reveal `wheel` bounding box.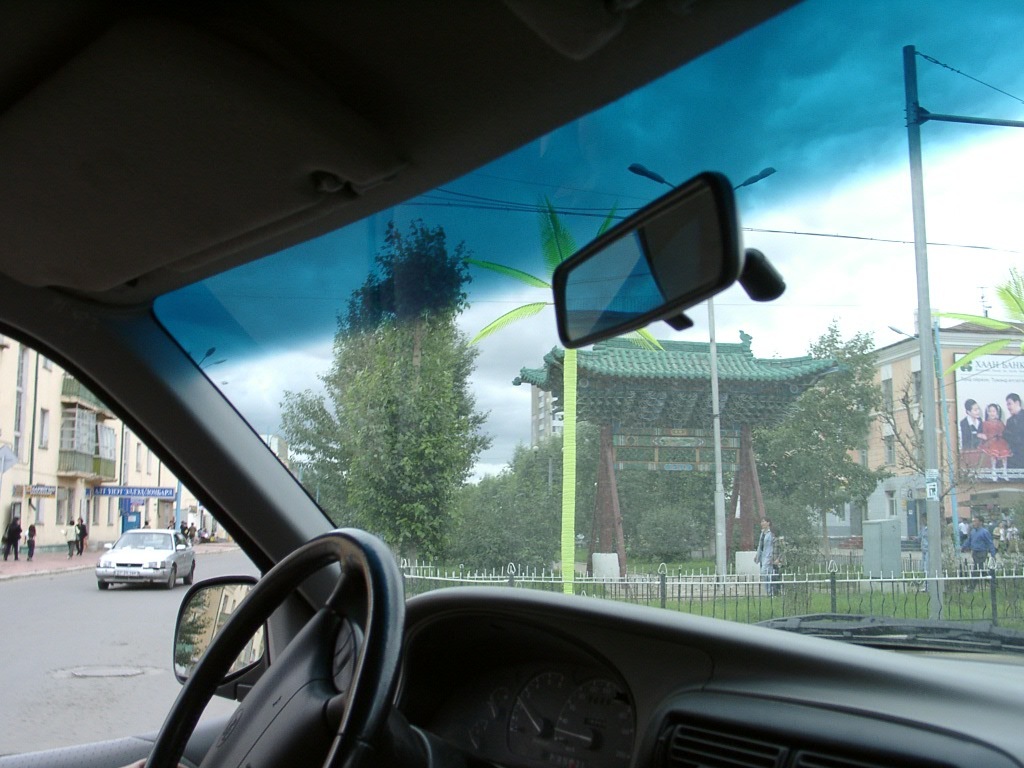
Revealed: x1=165, y1=567, x2=175, y2=586.
